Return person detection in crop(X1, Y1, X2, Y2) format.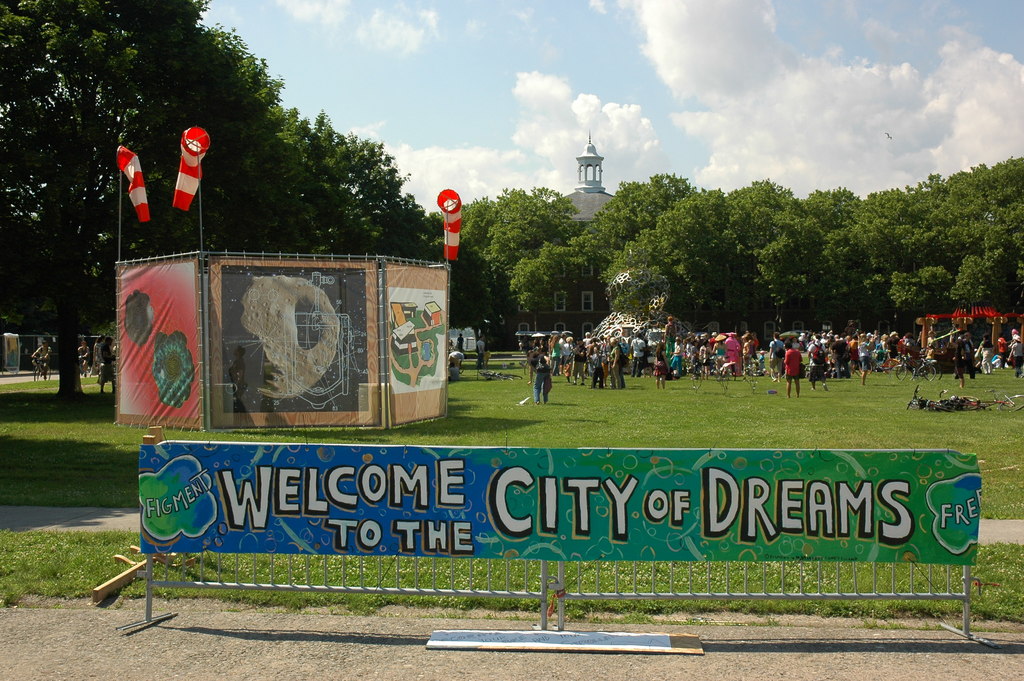
crop(996, 334, 1009, 365).
